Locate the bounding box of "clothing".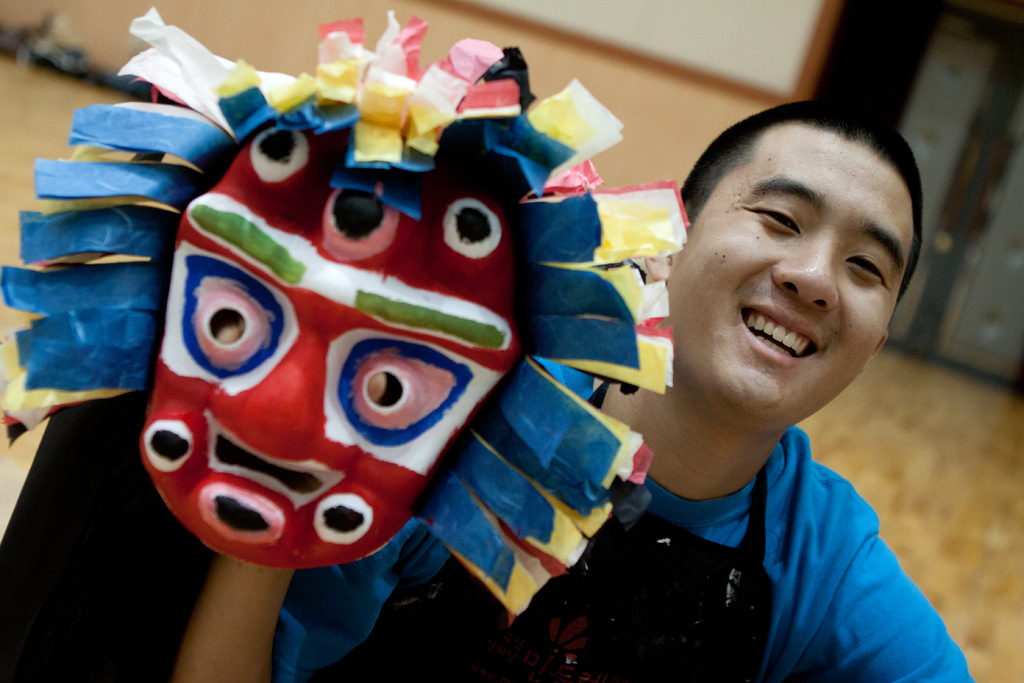
Bounding box: region(274, 420, 980, 682).
